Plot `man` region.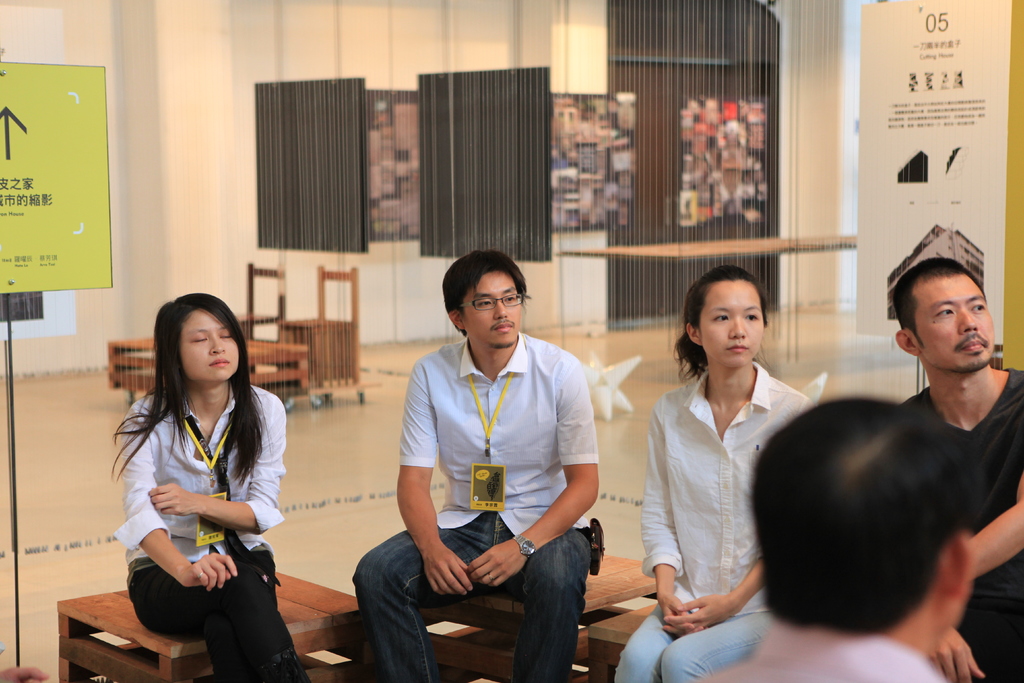
Plotted at {"left": 693, "top": 389, "right": 980, "bottom": 682}.
